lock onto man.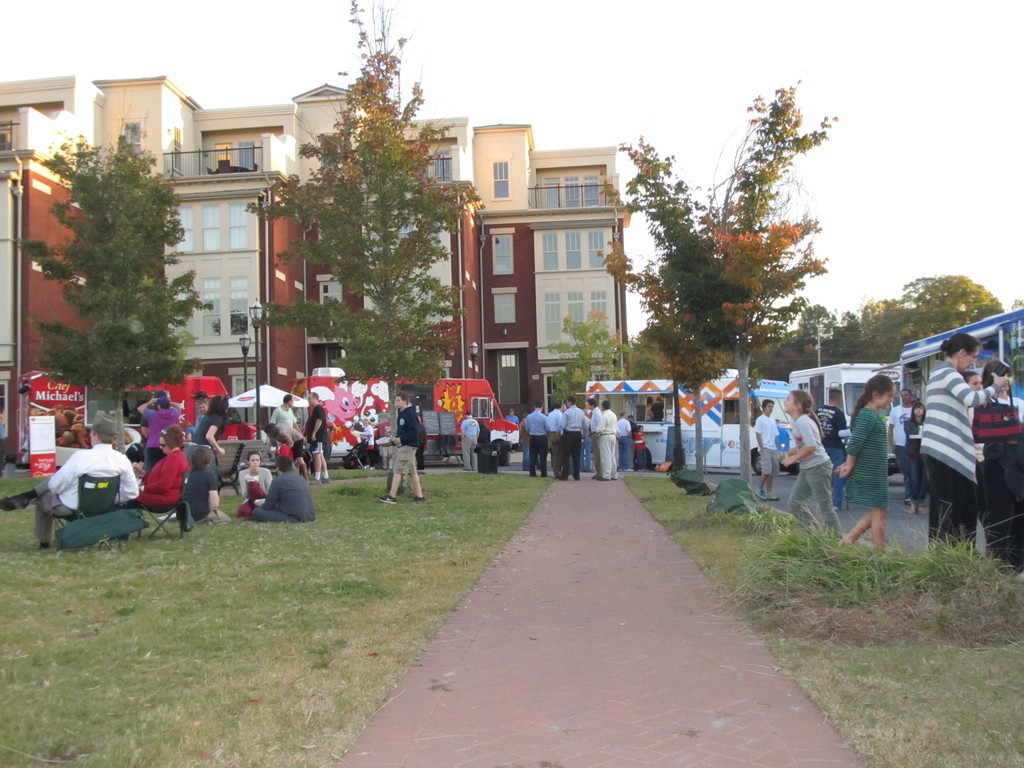
Locked: 460/417/479/470.
